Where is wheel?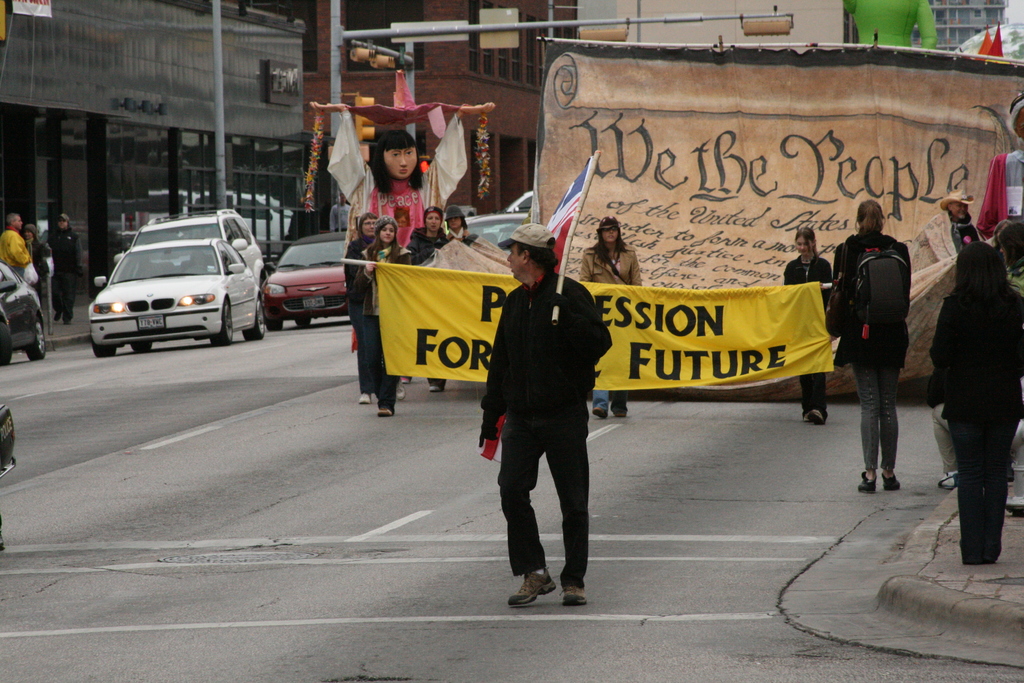
(x1=19, y1=309, x2=47, y2=361).
